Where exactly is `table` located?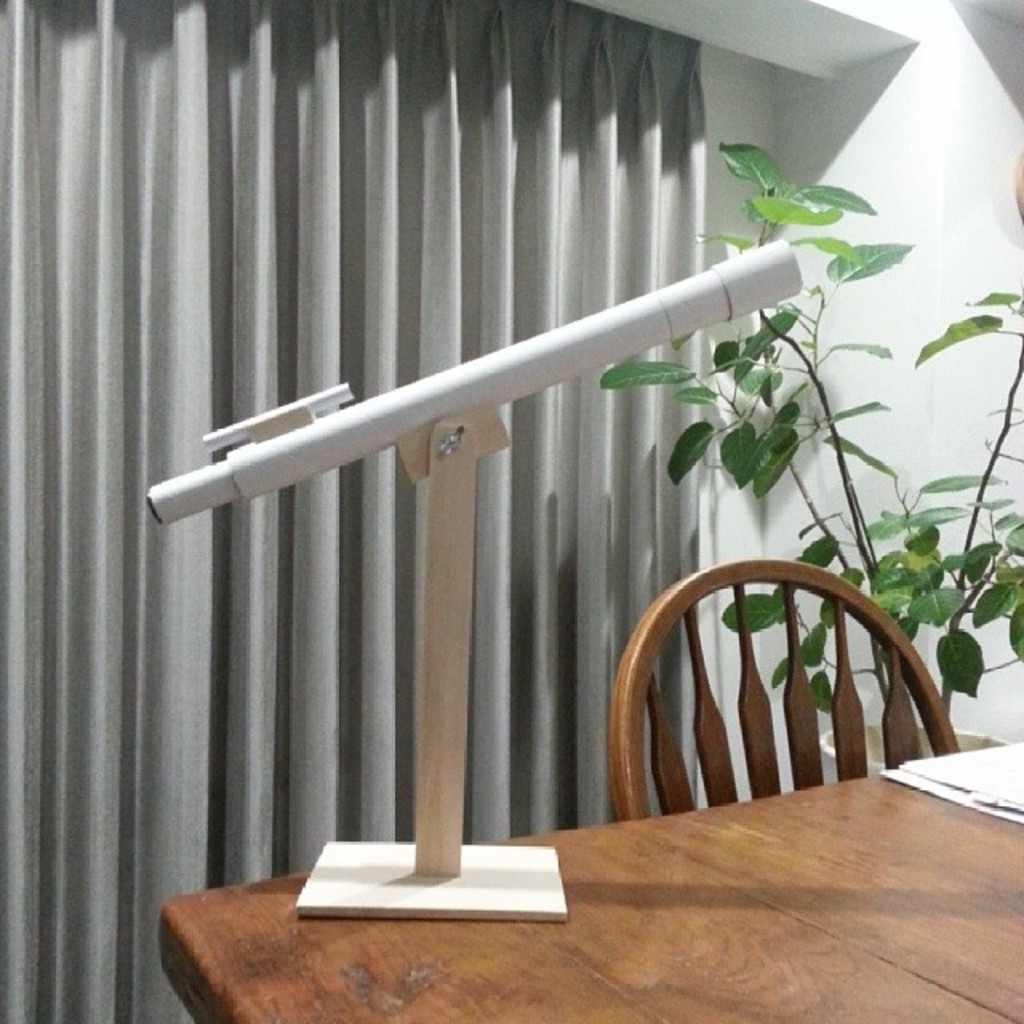
Its bounding box is bbox(141, 710, 987, 986).
